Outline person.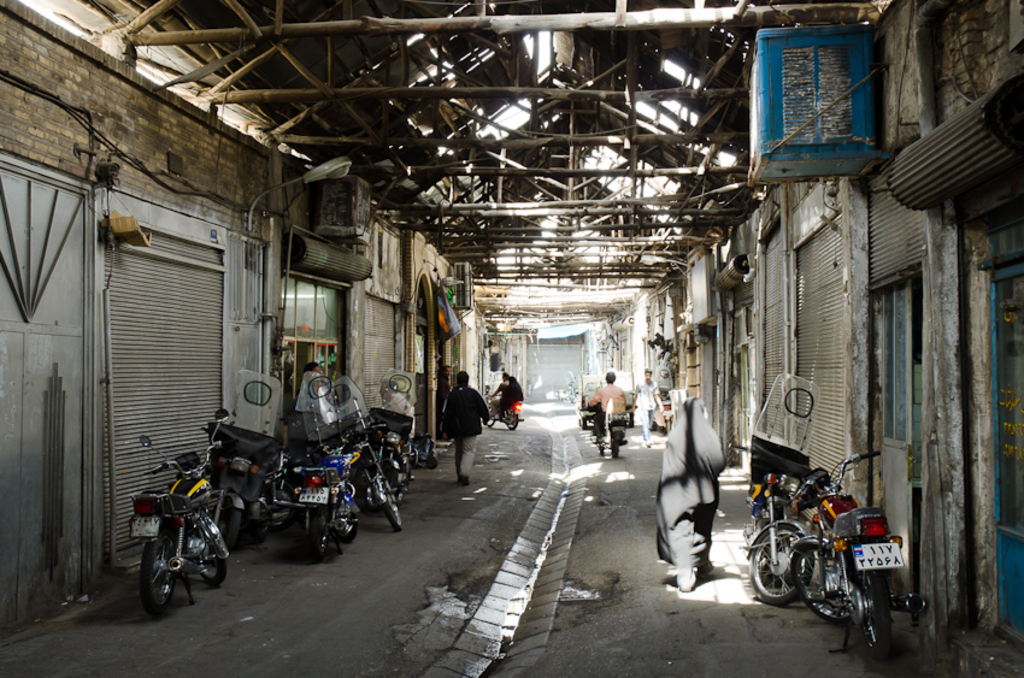
Outline: l=377, t=375, r=418, b=436.
